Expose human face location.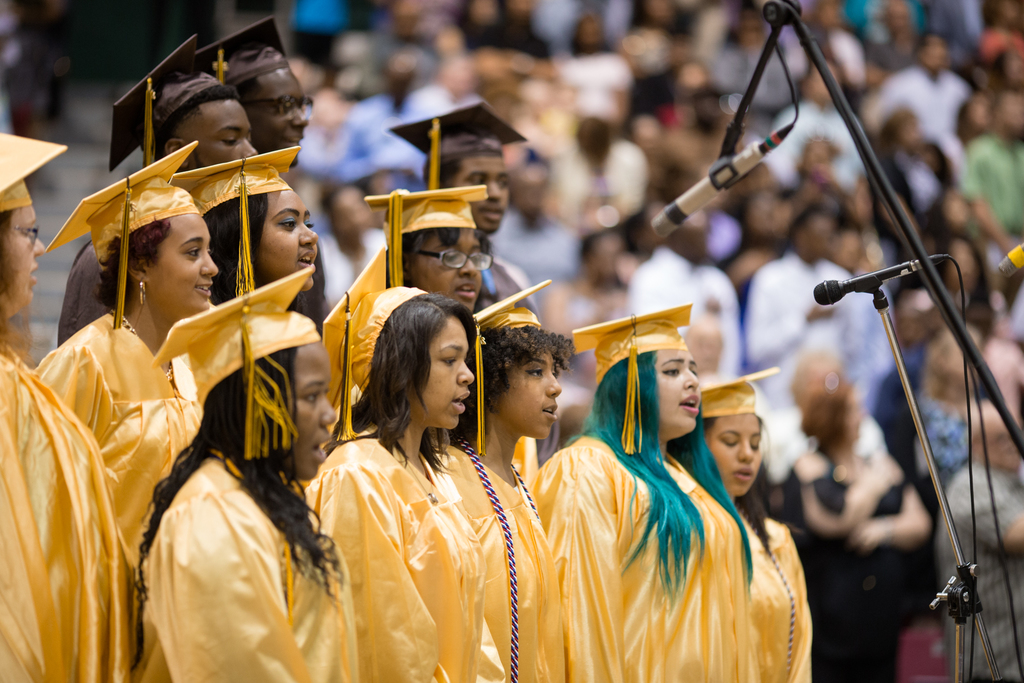
Exposed at 243/68/310/167.
